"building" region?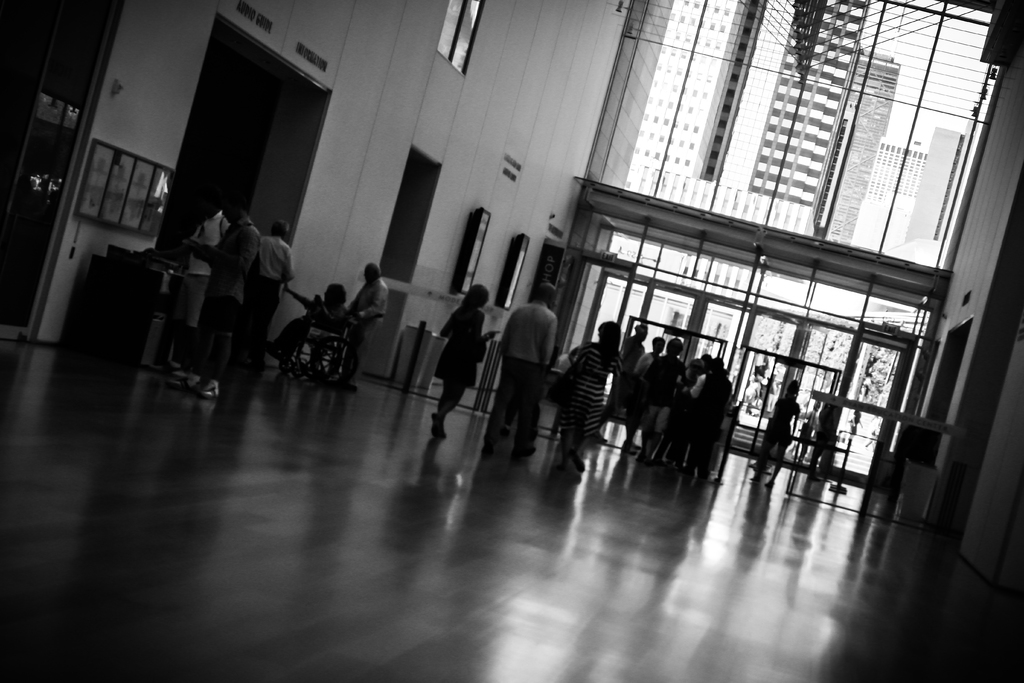
(906, 127, 964, 243)
